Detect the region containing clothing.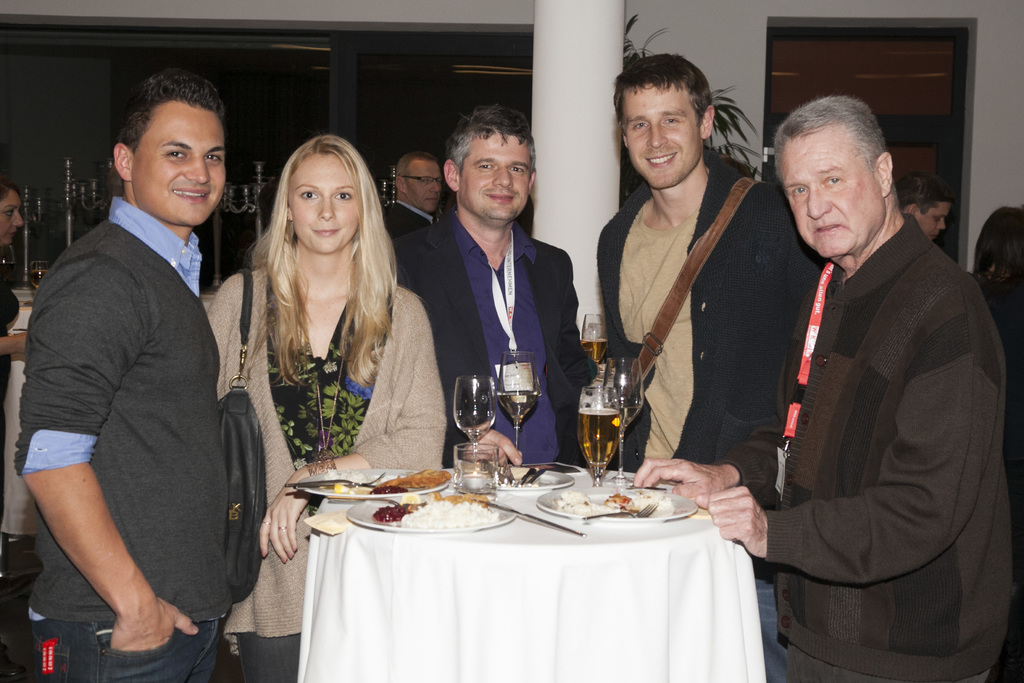
crop(598, 152, 826, 682).
